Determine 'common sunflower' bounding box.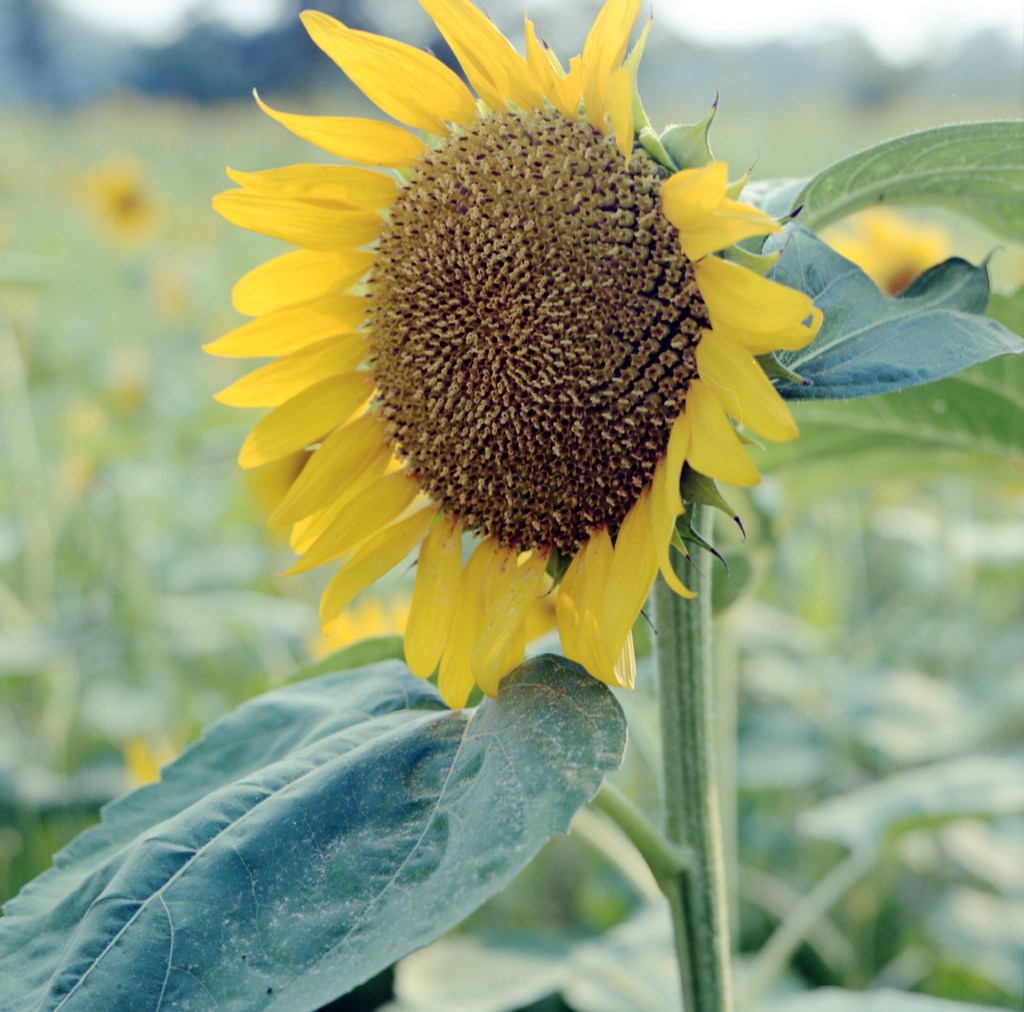
Determined: rect(200, 0, 823, 711).
